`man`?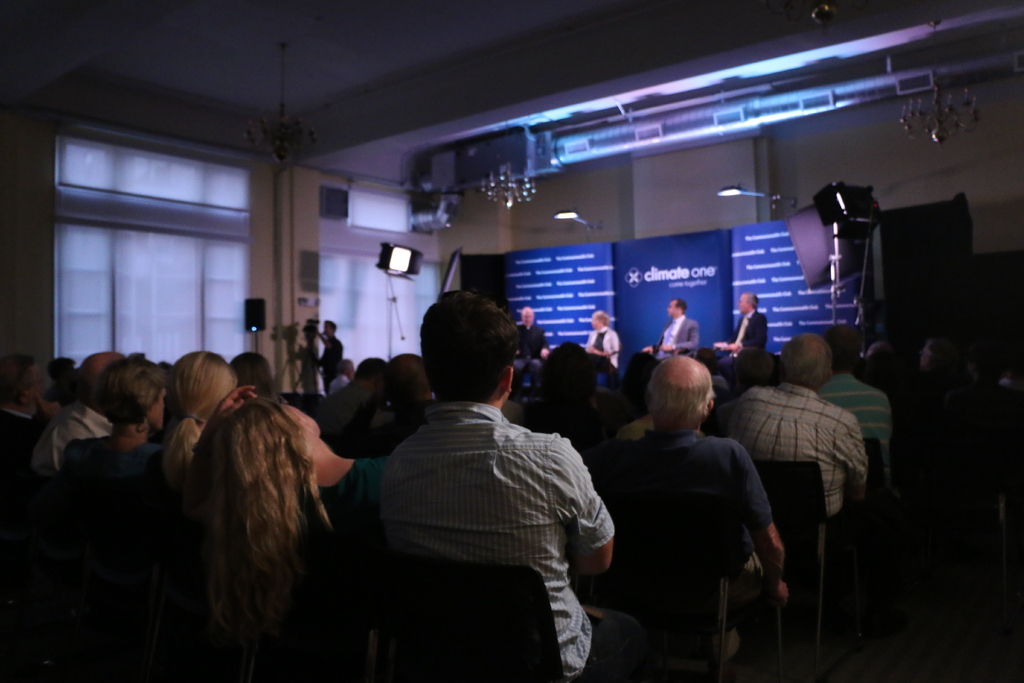
(x1=515, y1=298, x2=555, y2=360)
